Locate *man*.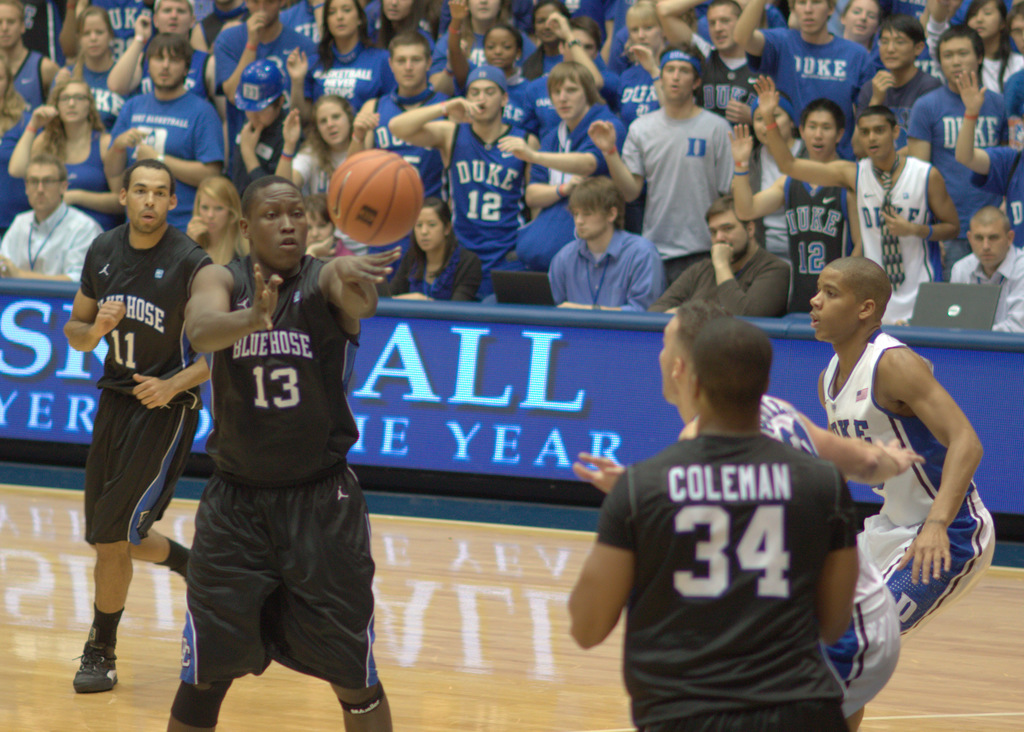
Bounding box: 906, 28, 1016, 283.
